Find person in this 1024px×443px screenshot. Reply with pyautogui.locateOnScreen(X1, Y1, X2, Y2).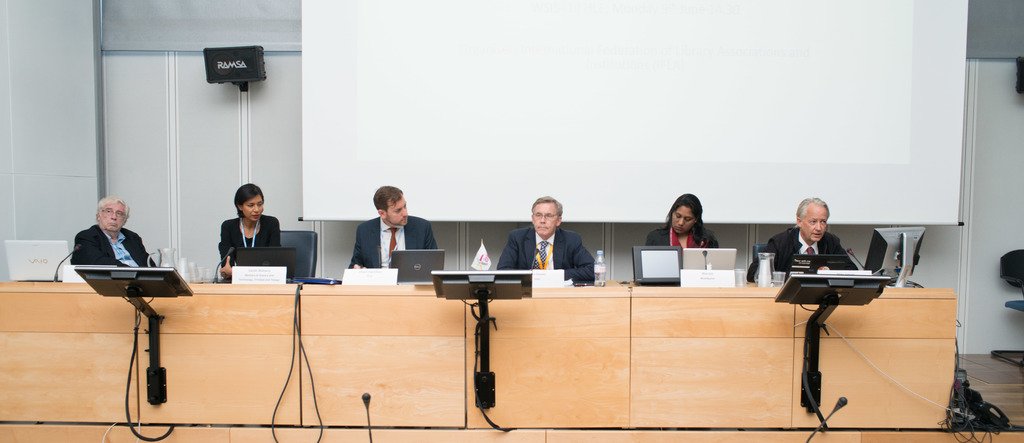
pyautogui.locateOnScreen(491, 197, 601, 287).
